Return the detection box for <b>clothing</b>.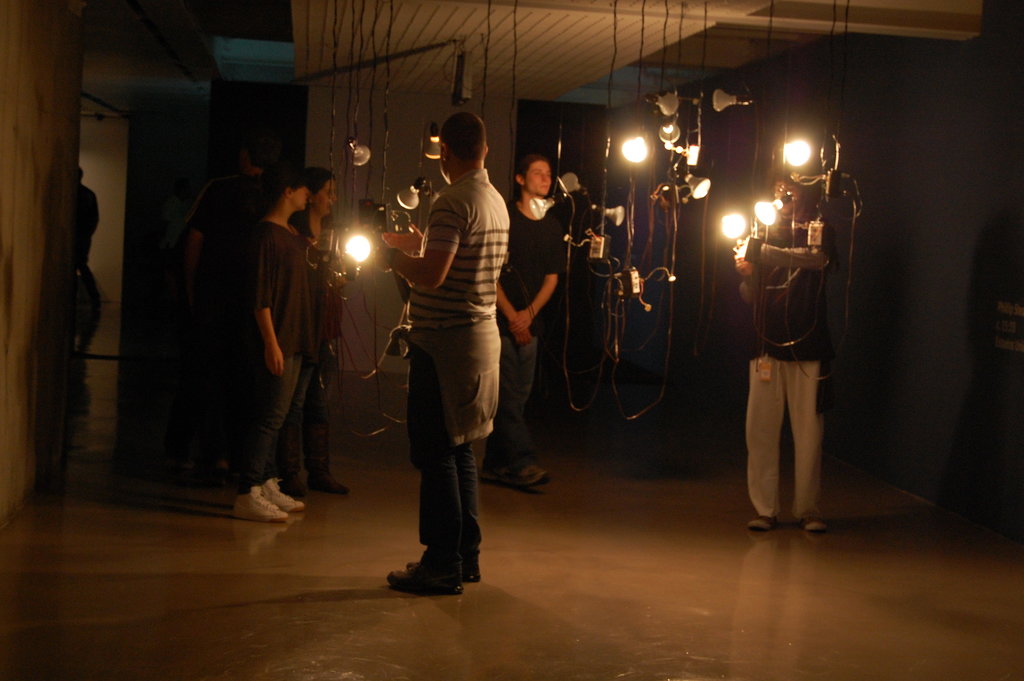
BBox(740, 218, 828, 516).
